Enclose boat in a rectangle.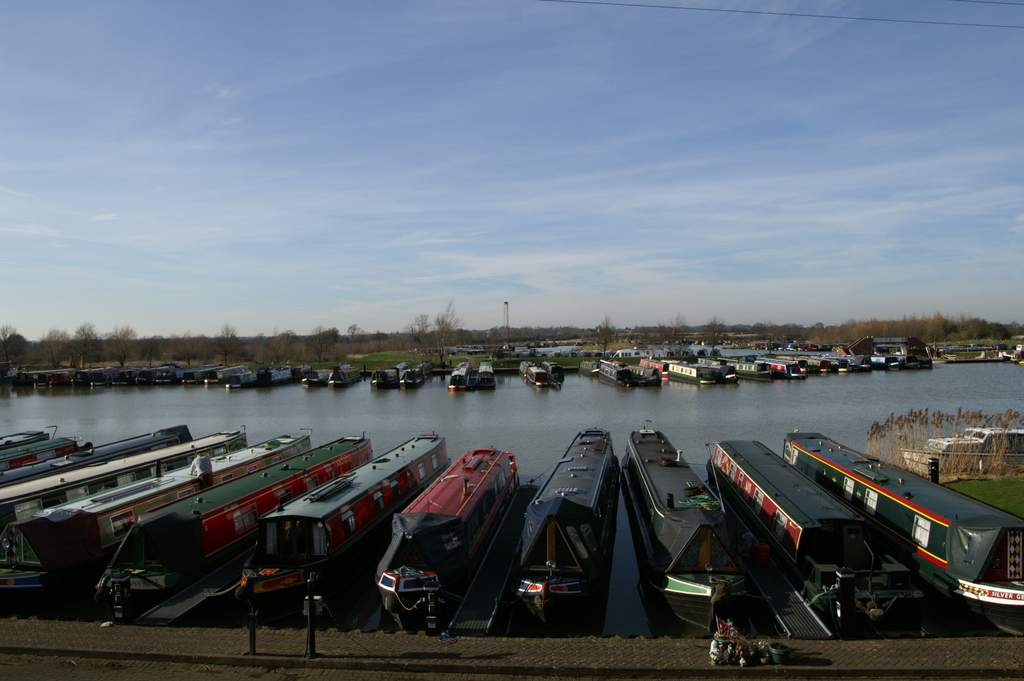
box=[366, 444, 525, 634].
